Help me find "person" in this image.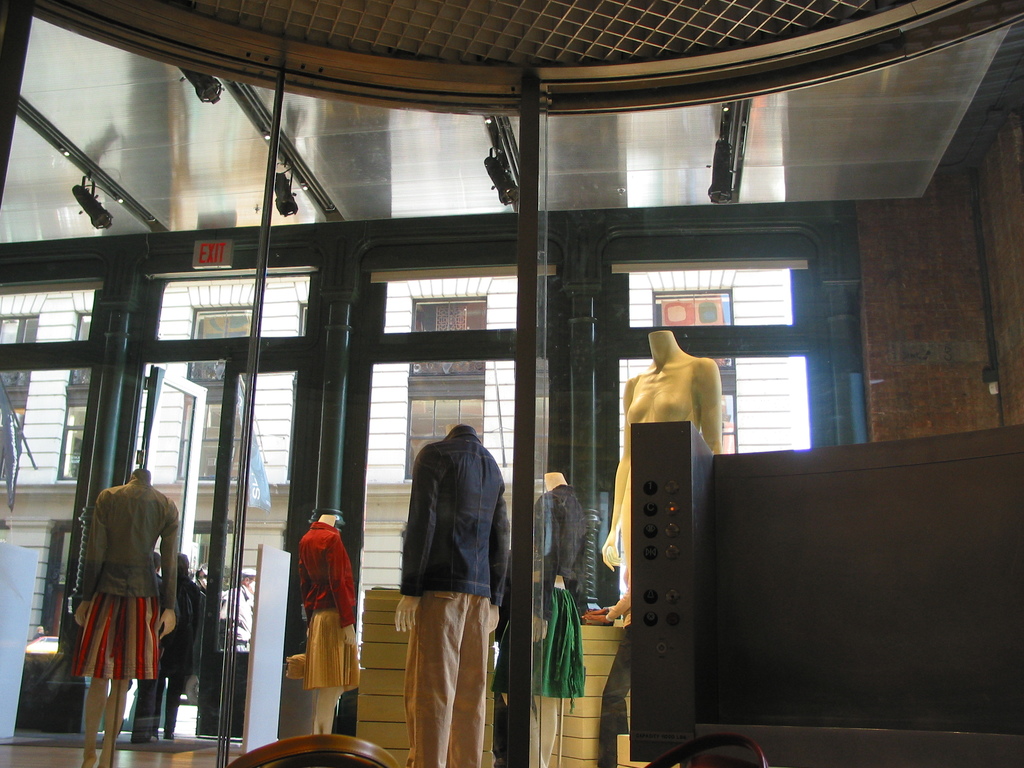
Found it: (left=545, top=476, right=594, bottom=767).
